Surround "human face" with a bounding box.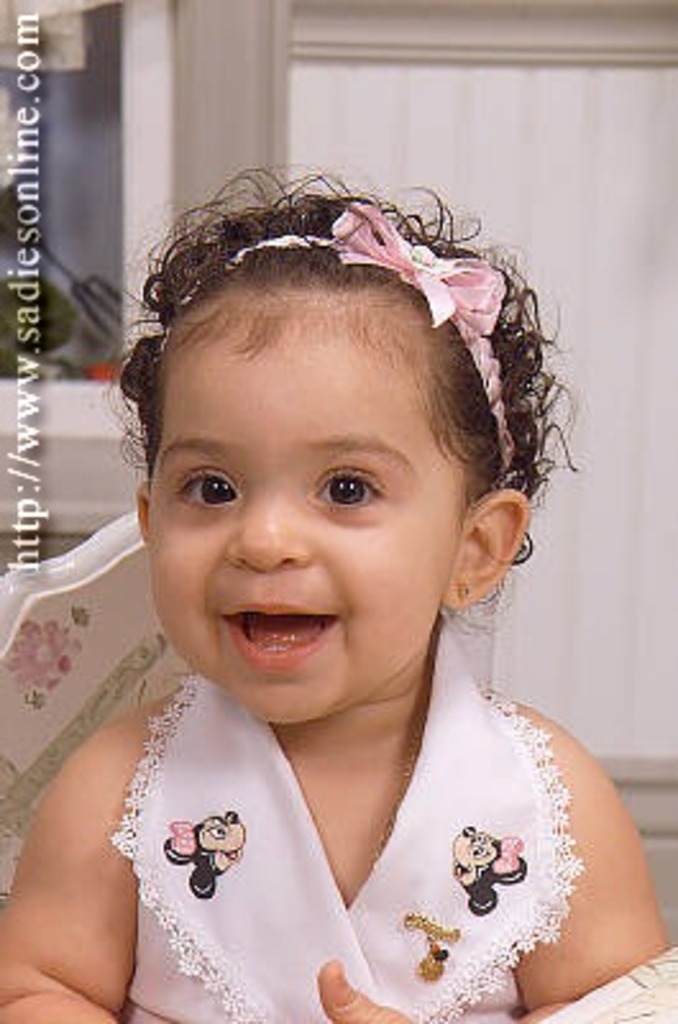
(x1=123, y1=289, x2=478, y2=737).
